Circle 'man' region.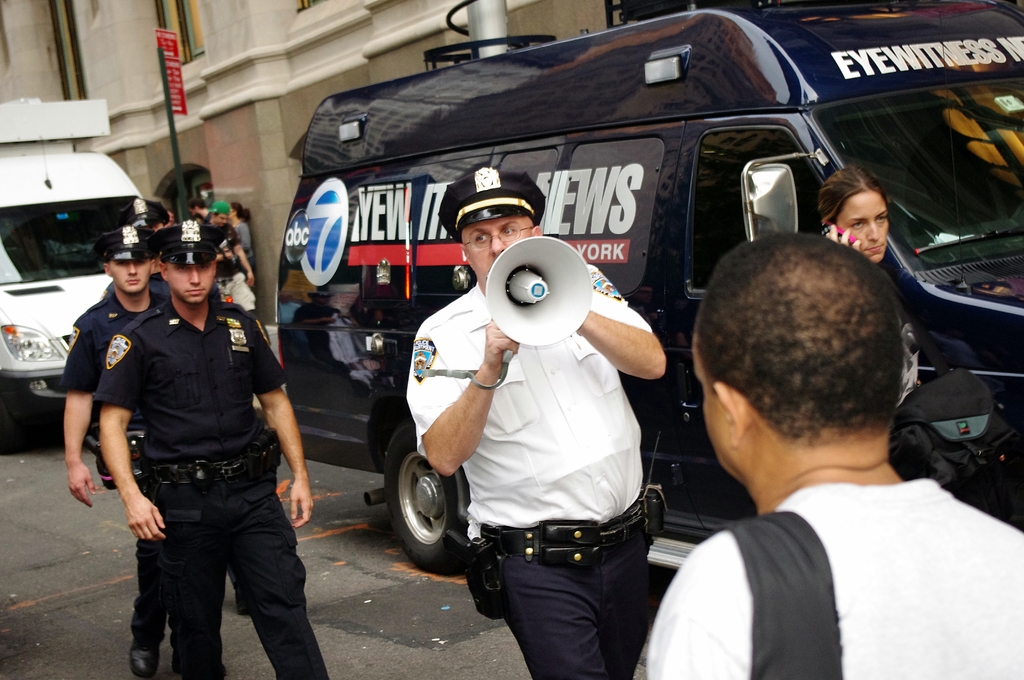
Region: 119/195/173/263.
